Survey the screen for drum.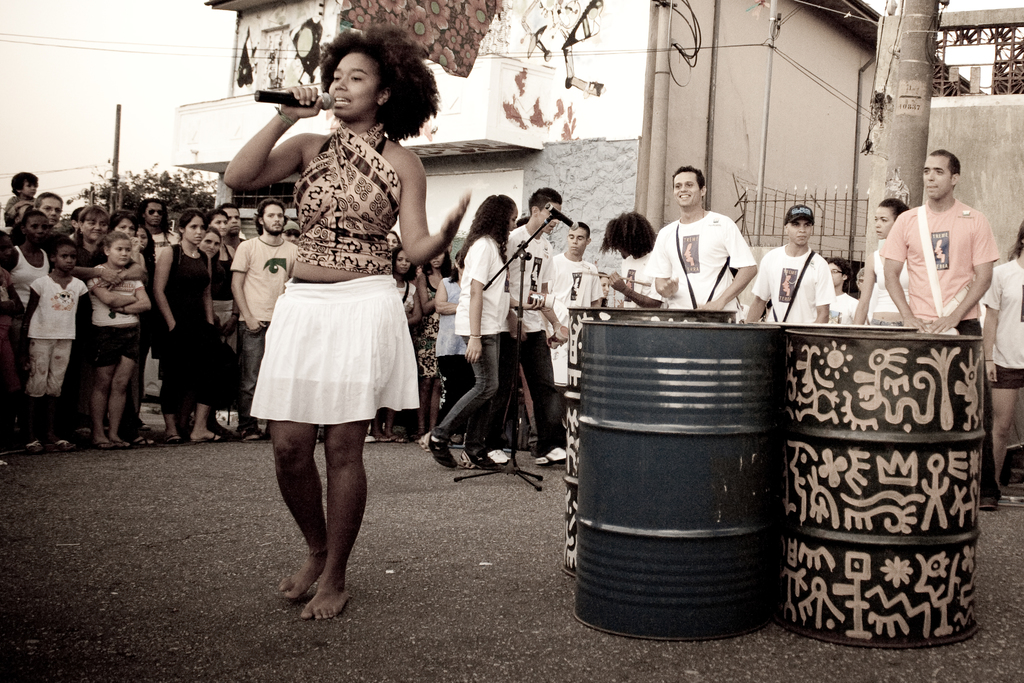
Survey found: rect(559, 303, 734, 574).
